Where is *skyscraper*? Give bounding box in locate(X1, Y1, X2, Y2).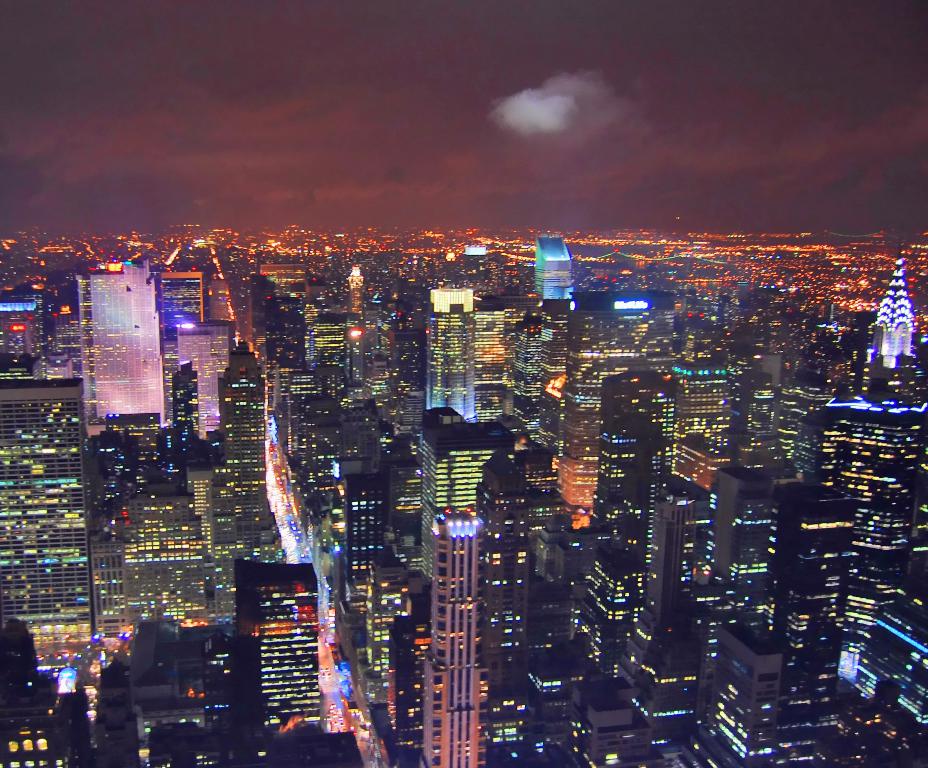
locate(719, 455, 771, 579).
